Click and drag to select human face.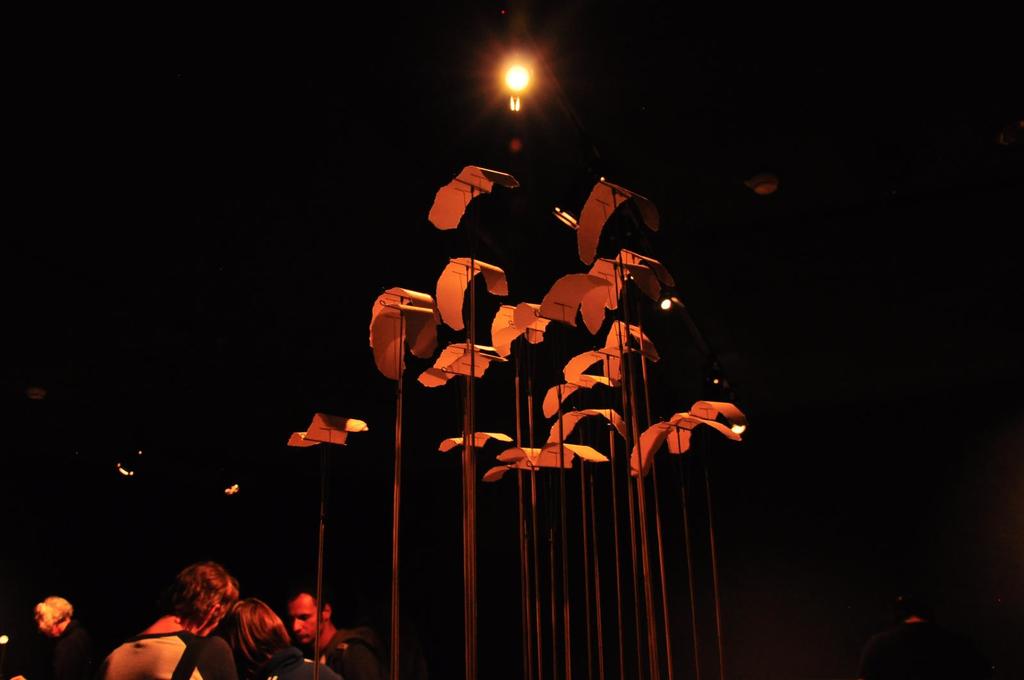
Selection: <box>290,593,316,646</box>.
